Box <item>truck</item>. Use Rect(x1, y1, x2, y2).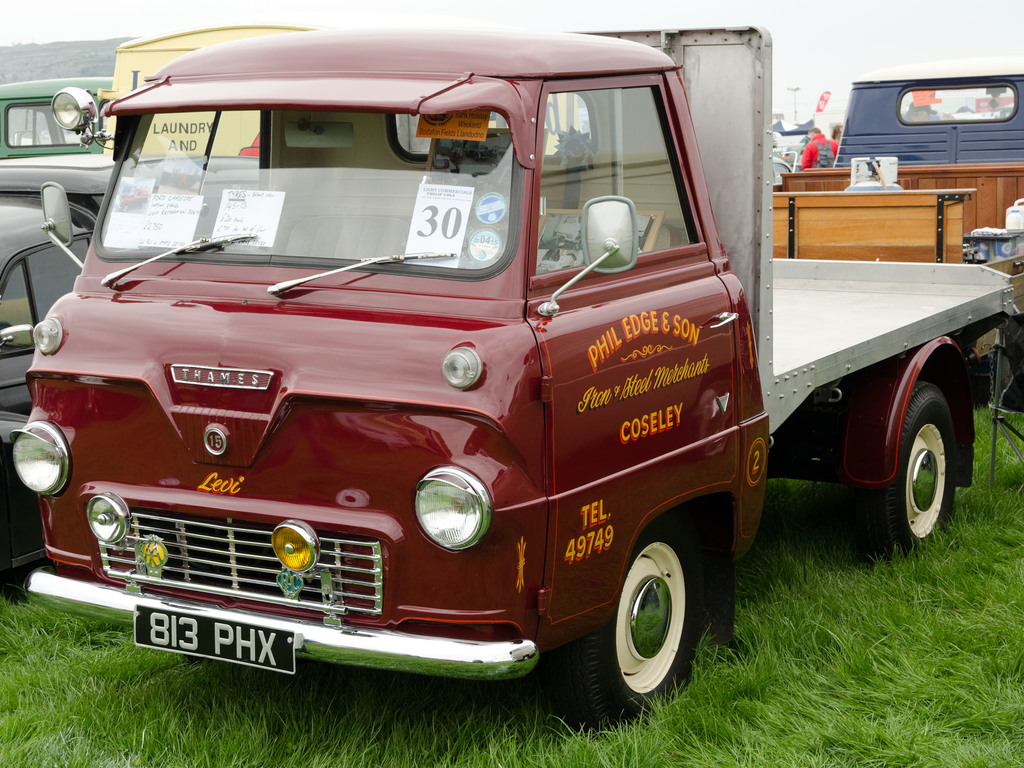
Rect(767, 66, 1023, 412).
